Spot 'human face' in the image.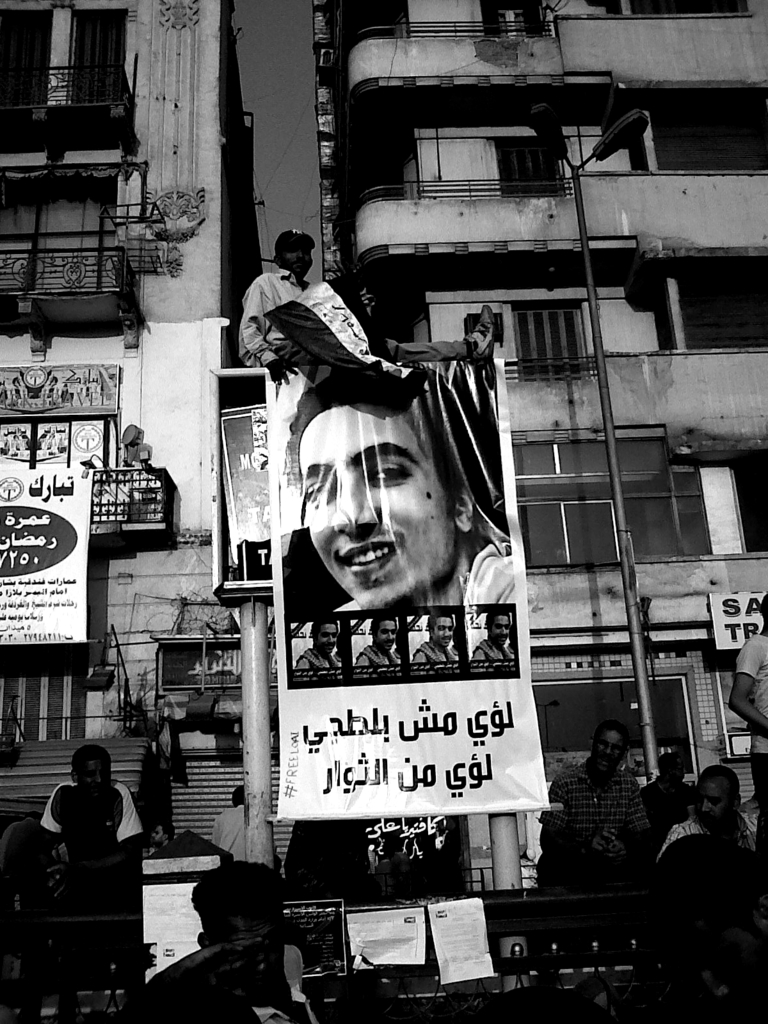
'human face' found at {"left": 306, "top": 405, "right": 452, "bottom": 609}.
